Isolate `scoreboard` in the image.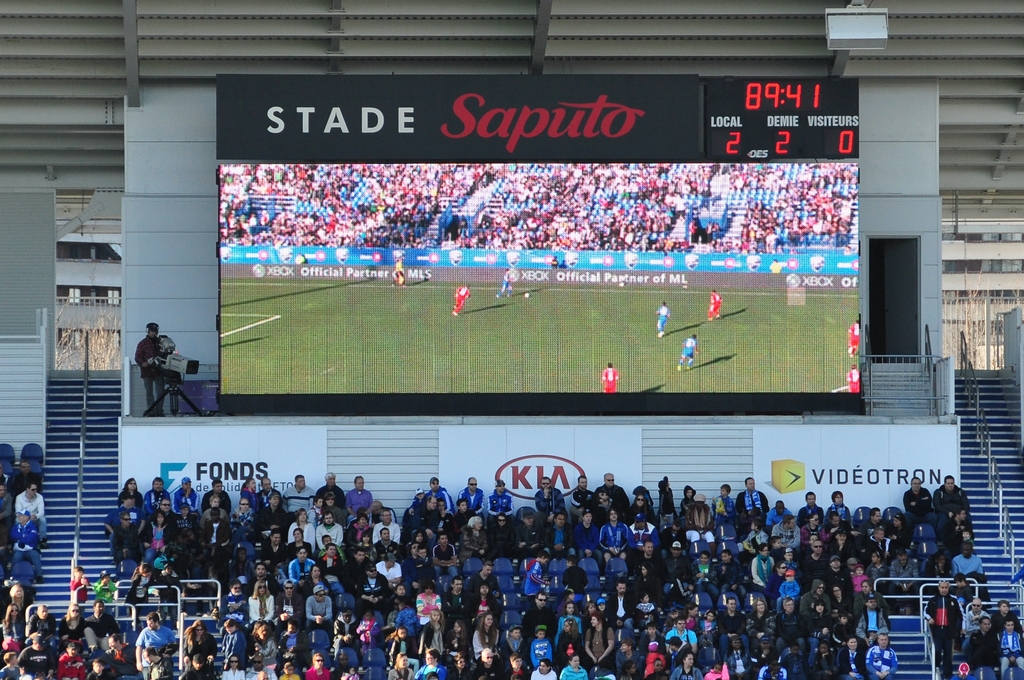
Isolated region: 707 75 861 163.
